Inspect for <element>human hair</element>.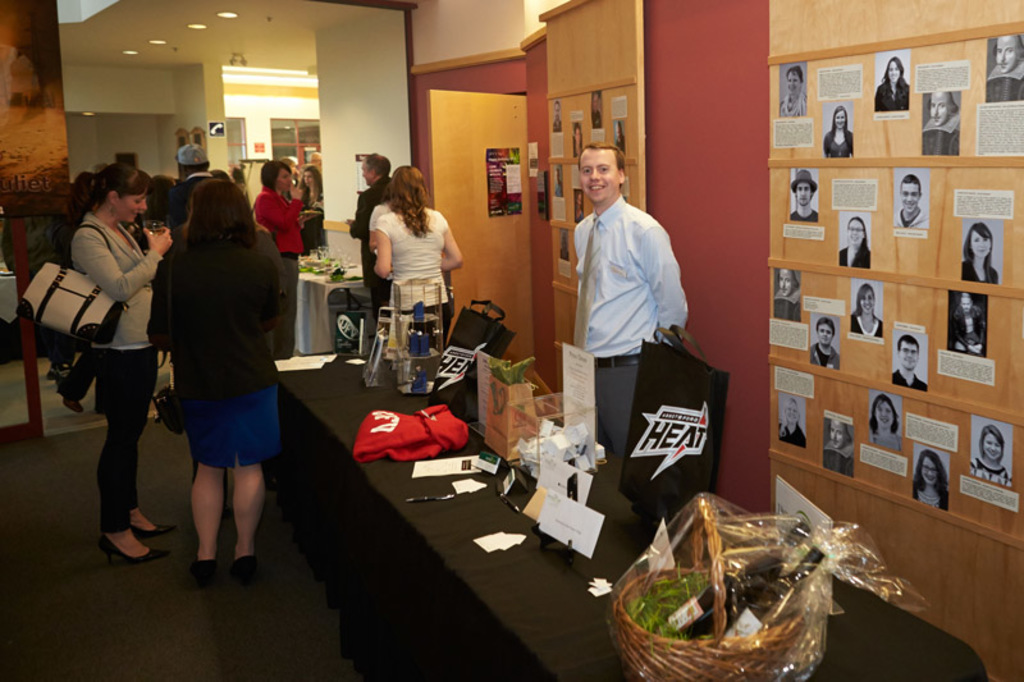
Inspection: bbox=[389, 164, 434, 238].
